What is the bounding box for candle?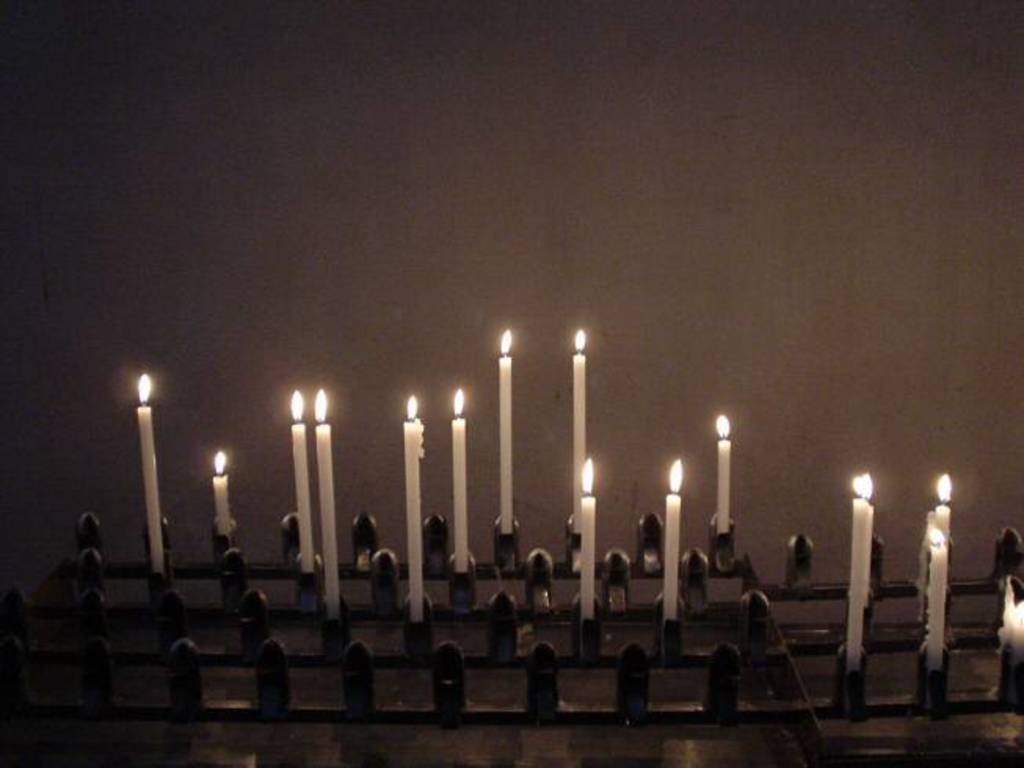
{"x1": 289, "y1": 390, "x2": 314, "y2": 567}.
